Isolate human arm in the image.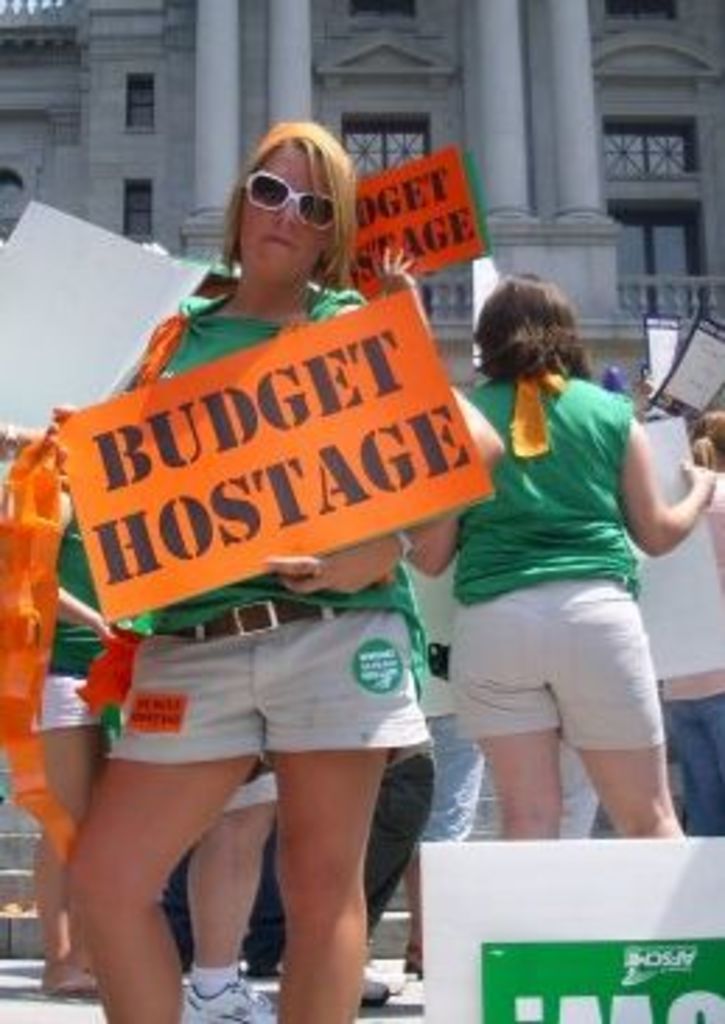
Isolated region: x1=367, y1=243, x2=423, y2=297.
